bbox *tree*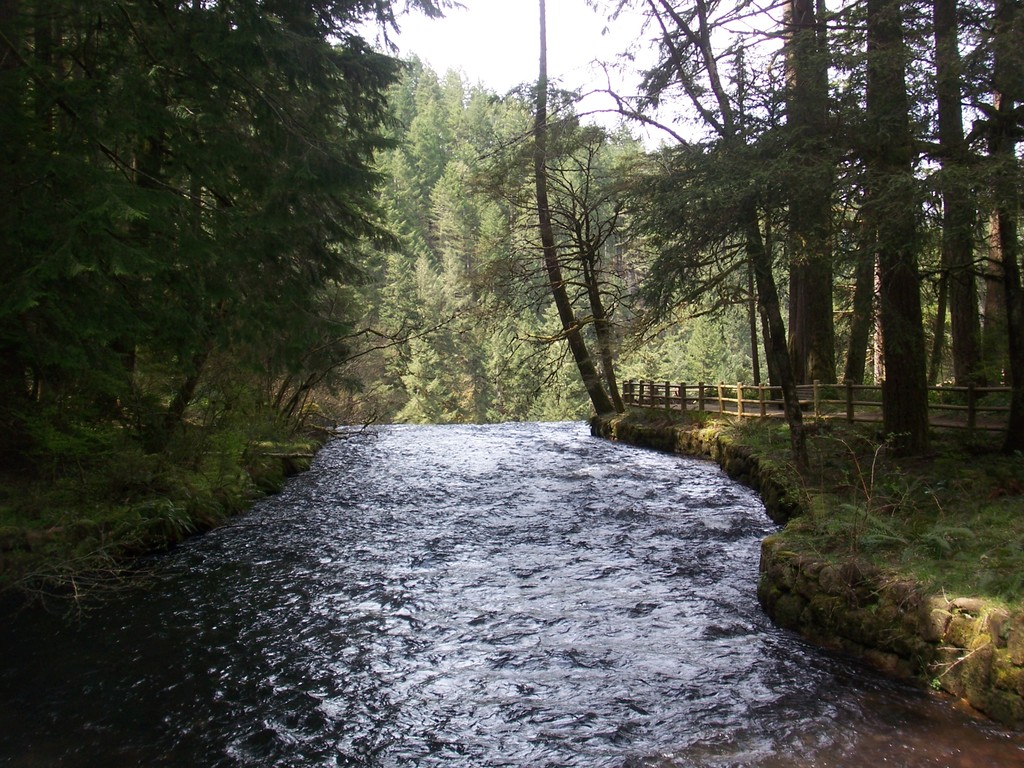
[left=535, top=0, right=615, bottom=415]
